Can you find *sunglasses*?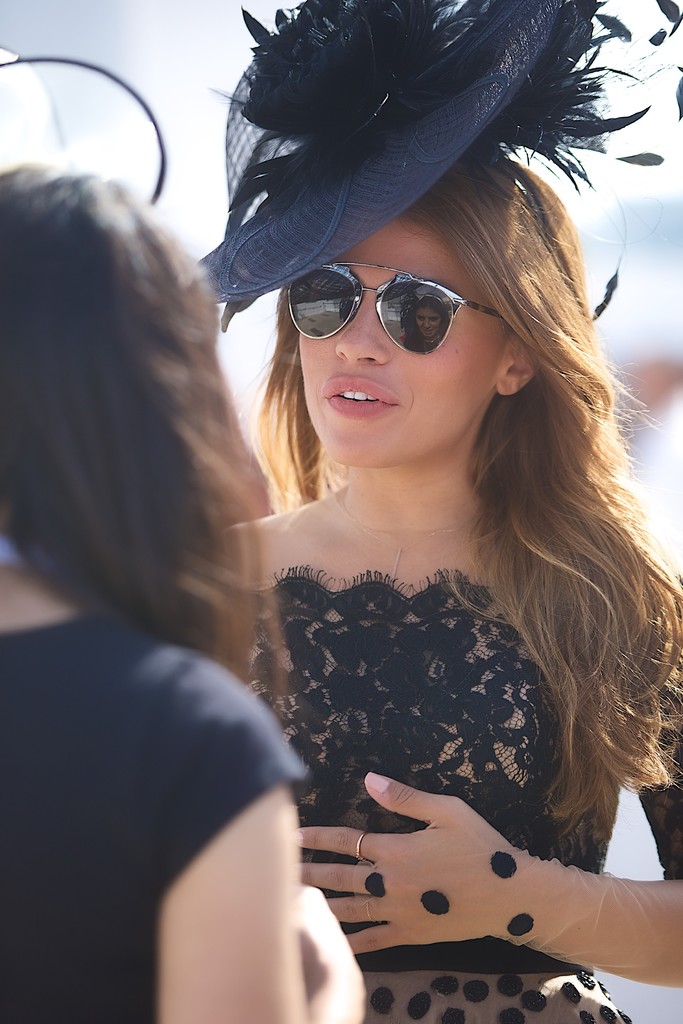
Yes, bounding box: <bbox>283, 259, 497, 349</bbox>.
